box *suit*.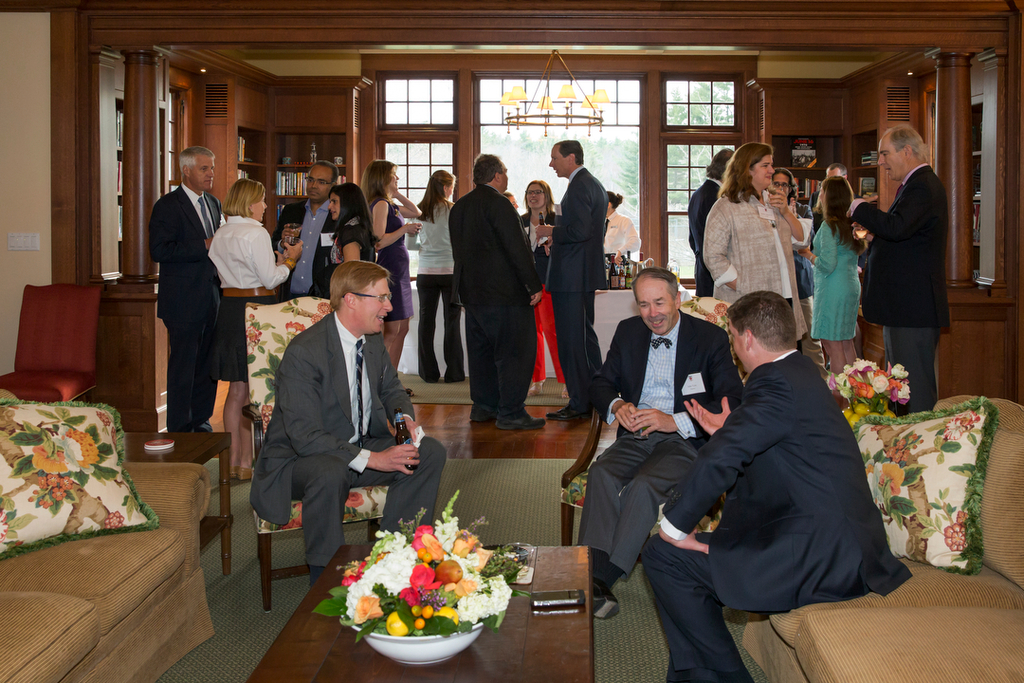
pyautogui.locateOnScreen(244, 249, 425, 586).
